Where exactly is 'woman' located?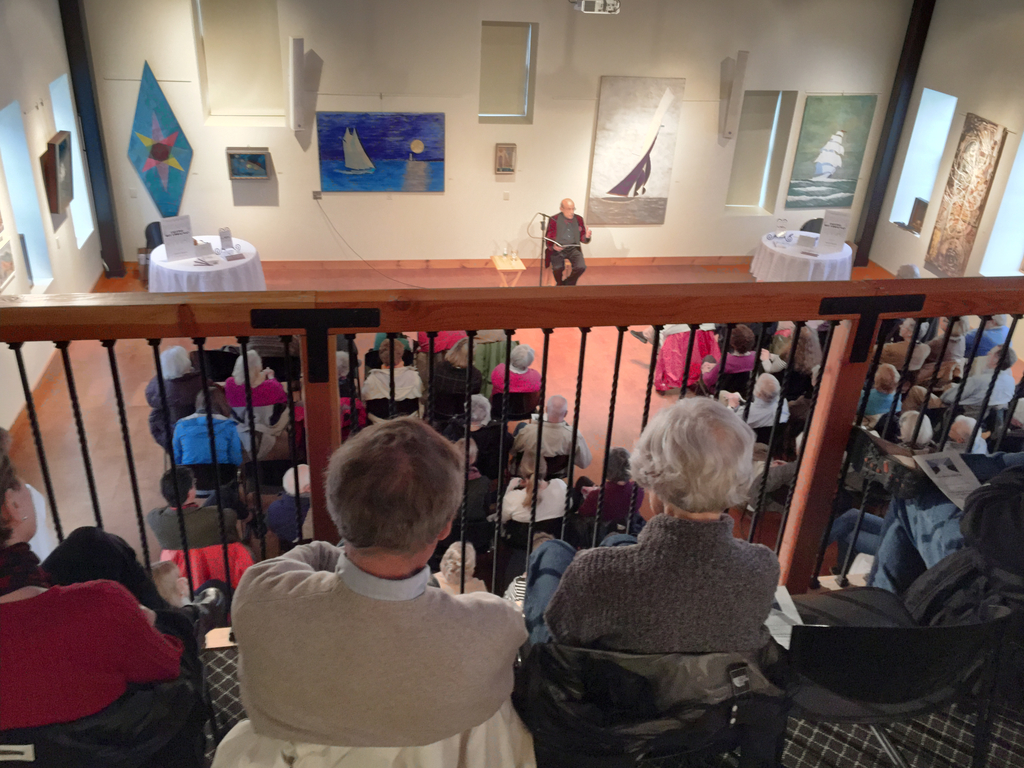
Its bounding box is BBox(566, 447, 642, 520).
